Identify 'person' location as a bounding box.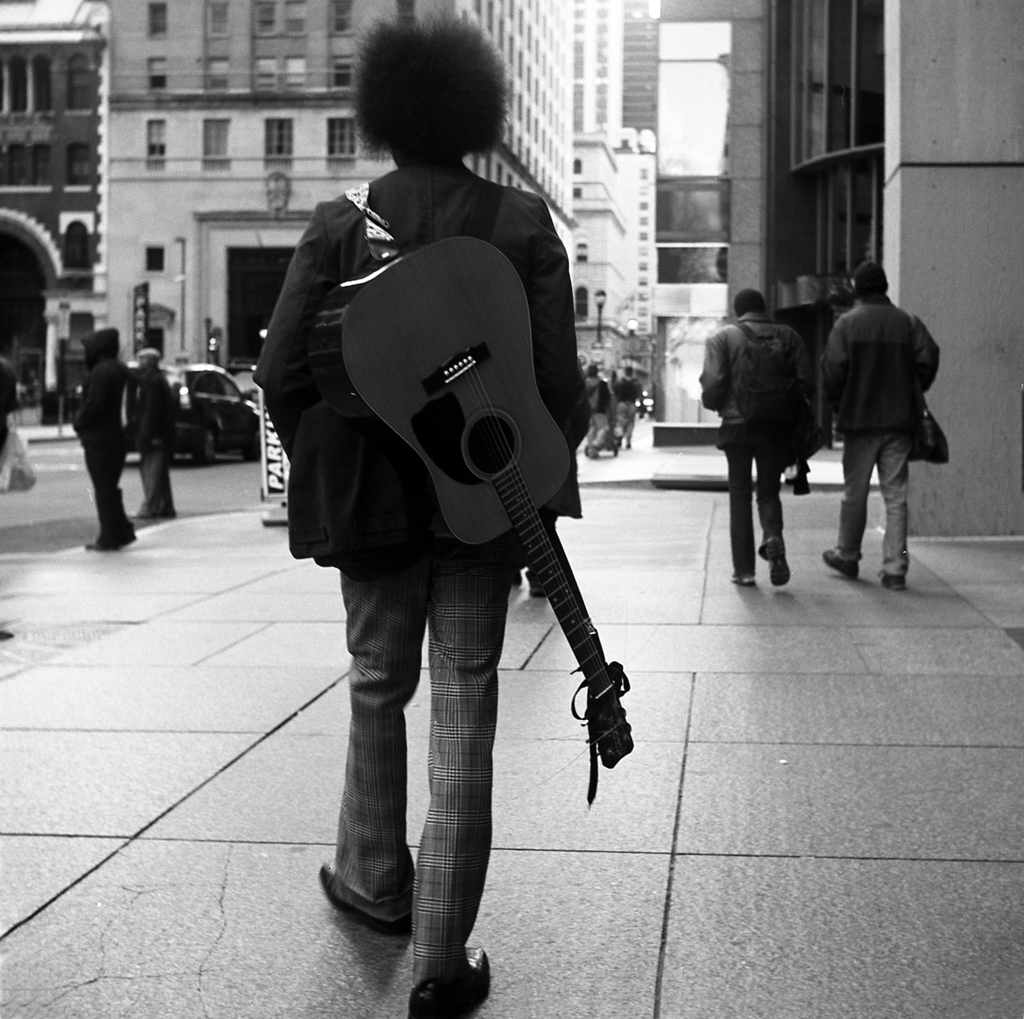
bbox=(820, 265, 938, 584).
